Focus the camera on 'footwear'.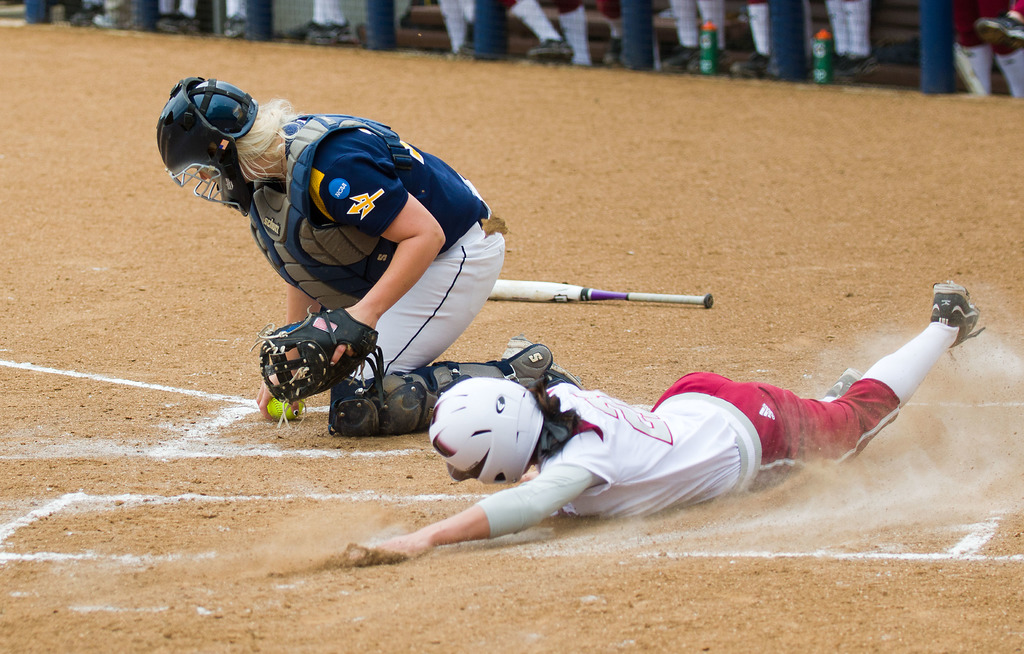
Focus region: {"left": 488, "top": 346, "right": 558, "bottom": 398}.
